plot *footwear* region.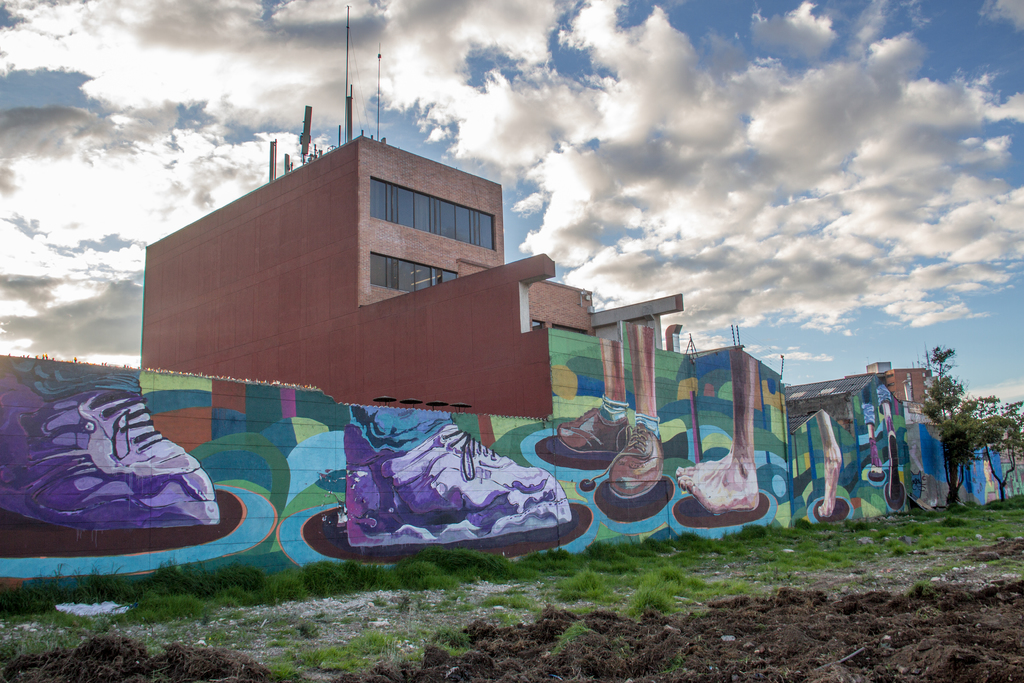
Plotted at (x1=550, y1=404, x2=623, y2=462).
